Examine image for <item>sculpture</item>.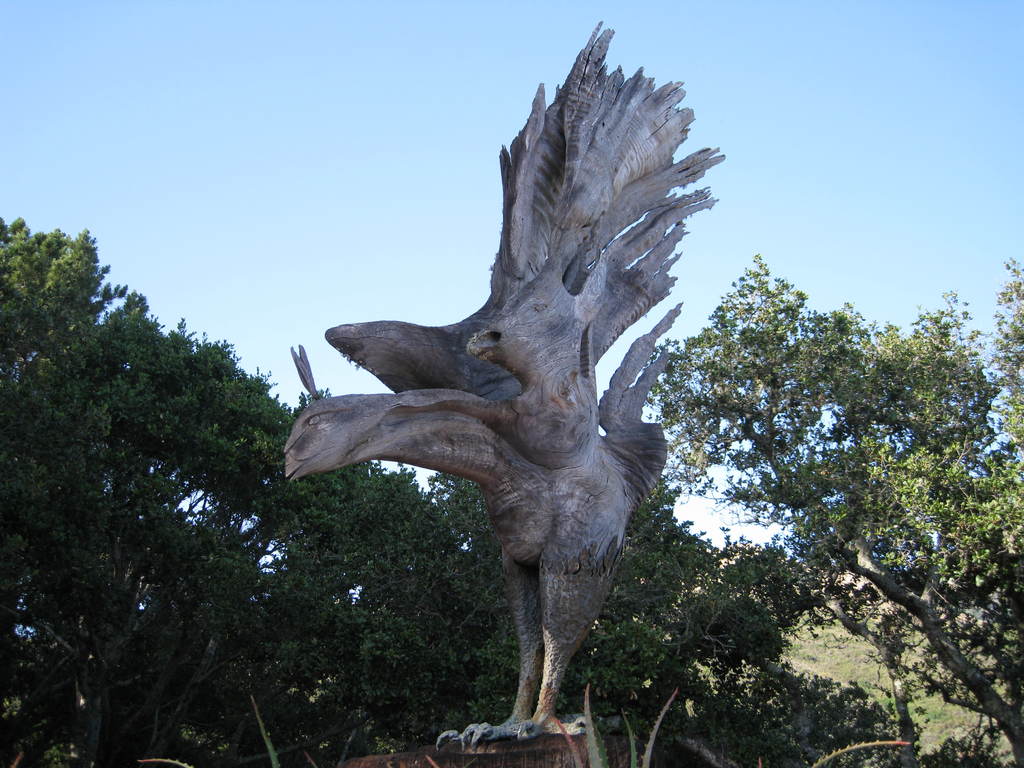
Examination result: (left=300, top=0, right=726, bottom=754).
